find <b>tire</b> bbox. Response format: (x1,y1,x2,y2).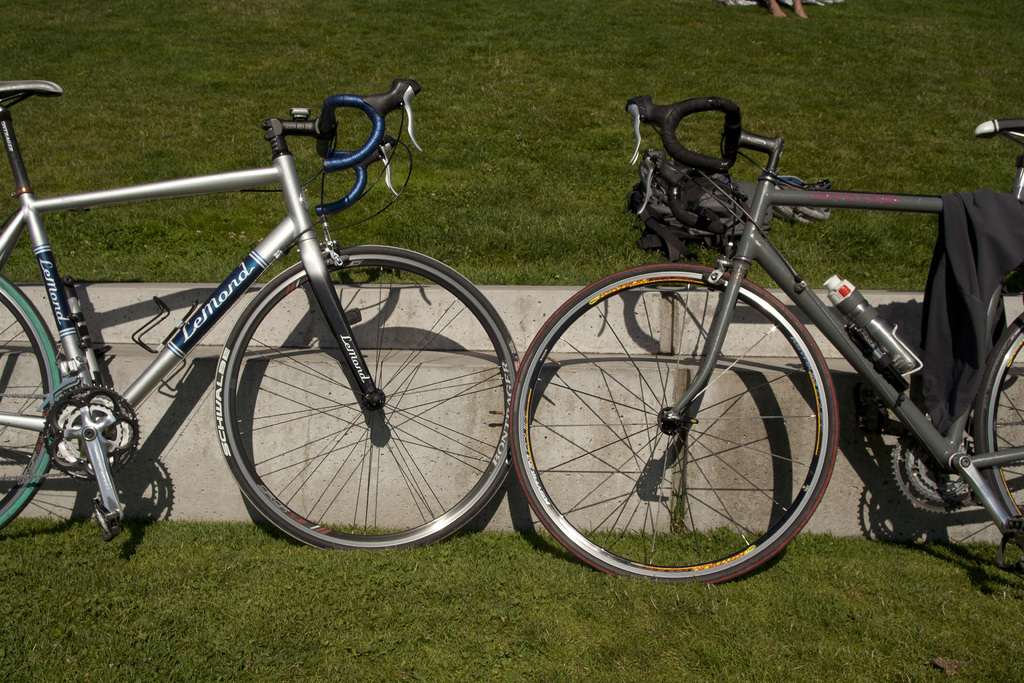
(216,244,521,547).
